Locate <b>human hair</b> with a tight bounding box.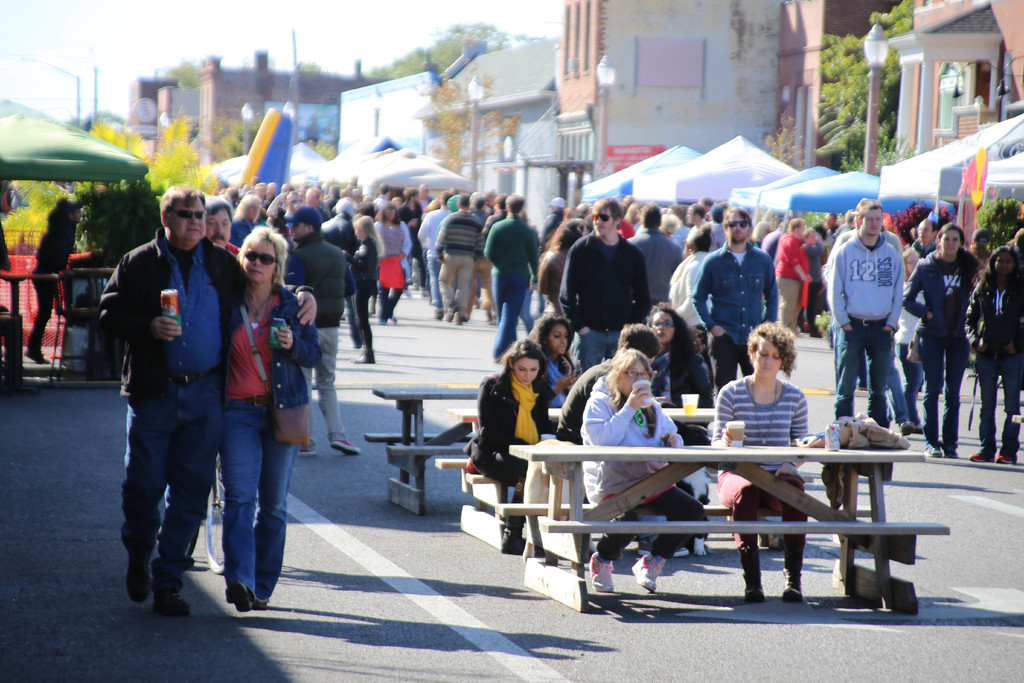
left=983, top=240, right=1022, bottom=289.
